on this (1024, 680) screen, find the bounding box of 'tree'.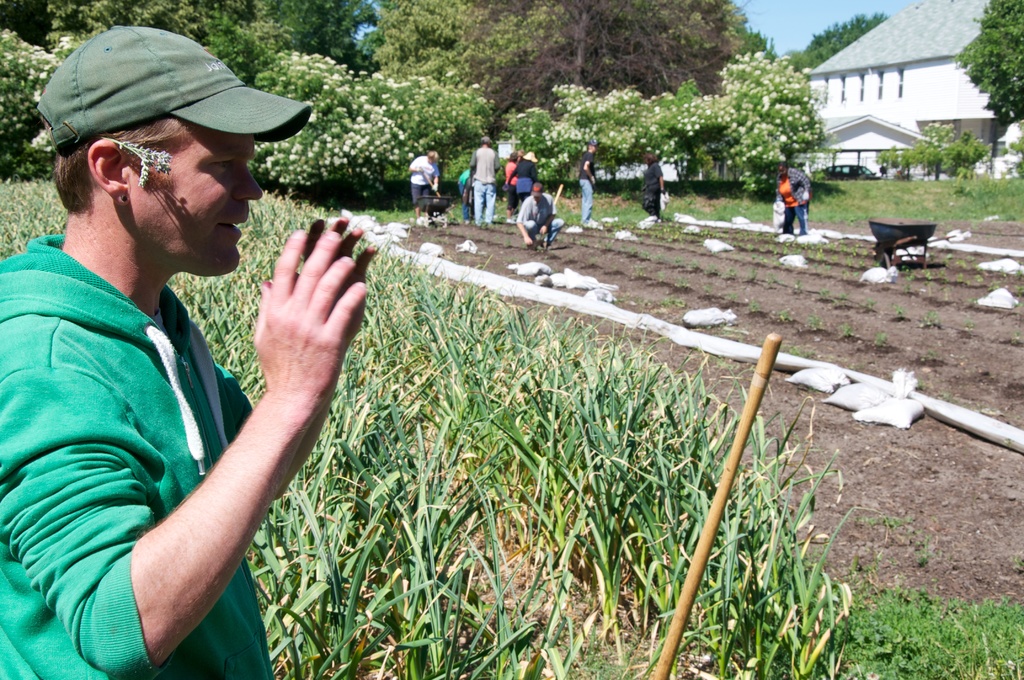
Bounding box: rect(790, 9, 886, 70).
